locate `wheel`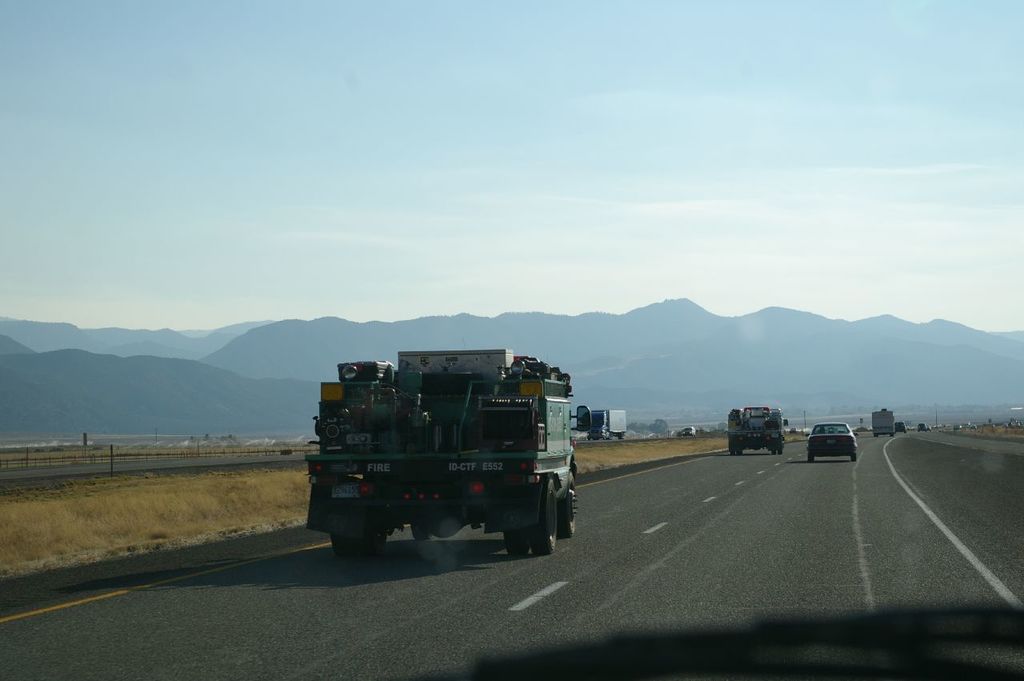
{"left": 508, "top": 476, "right": 573, "bottom": 552}
